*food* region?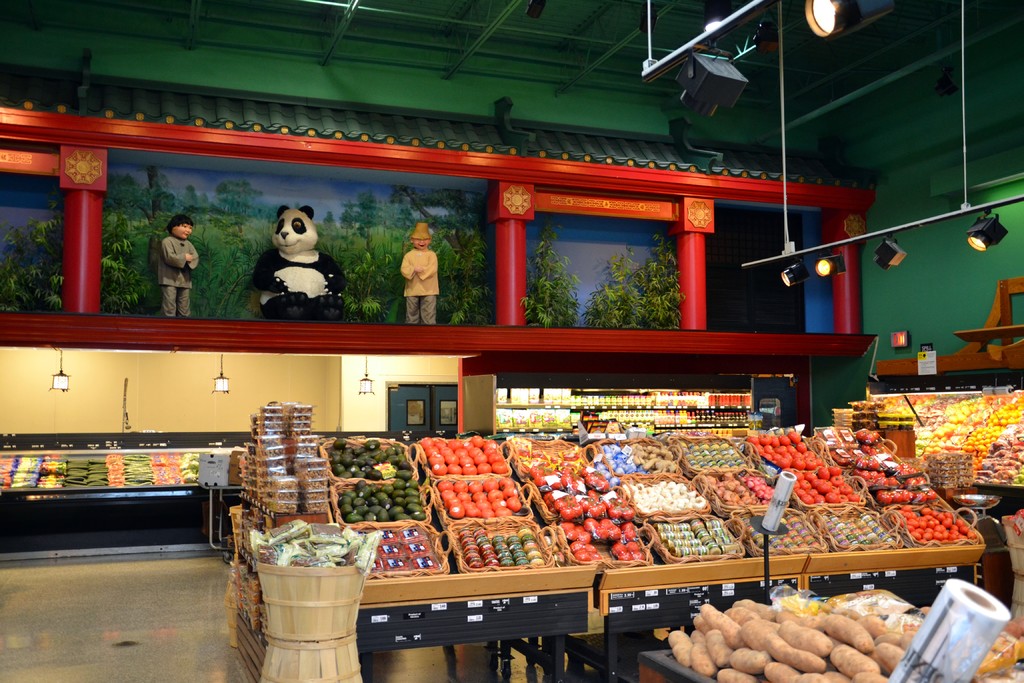
630,439,677,477
